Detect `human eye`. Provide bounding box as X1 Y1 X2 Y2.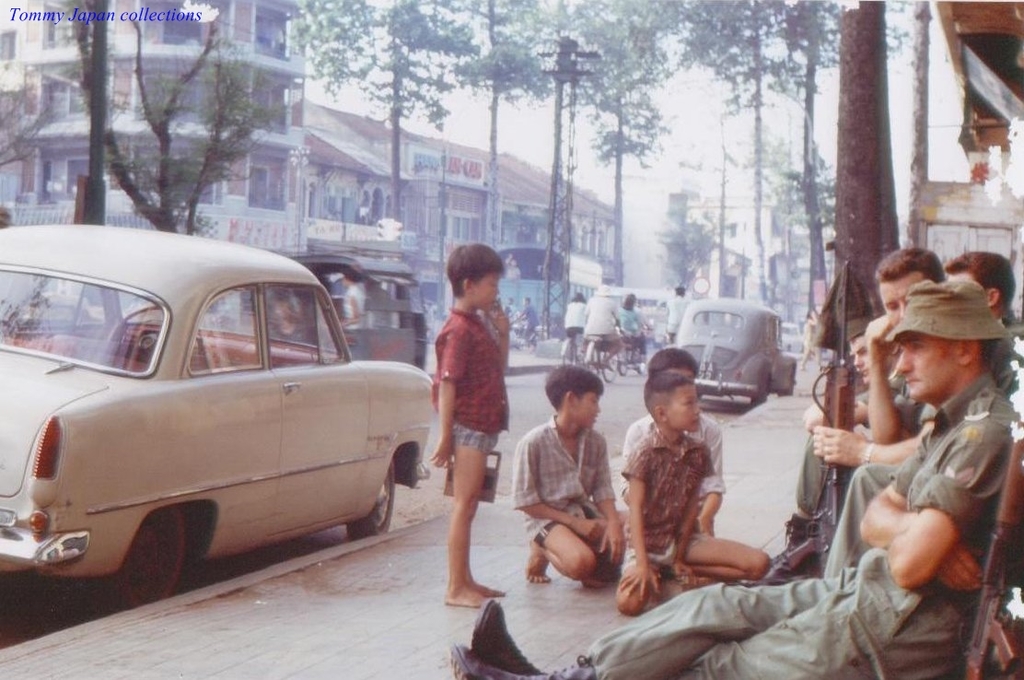
683 398 698 410.
